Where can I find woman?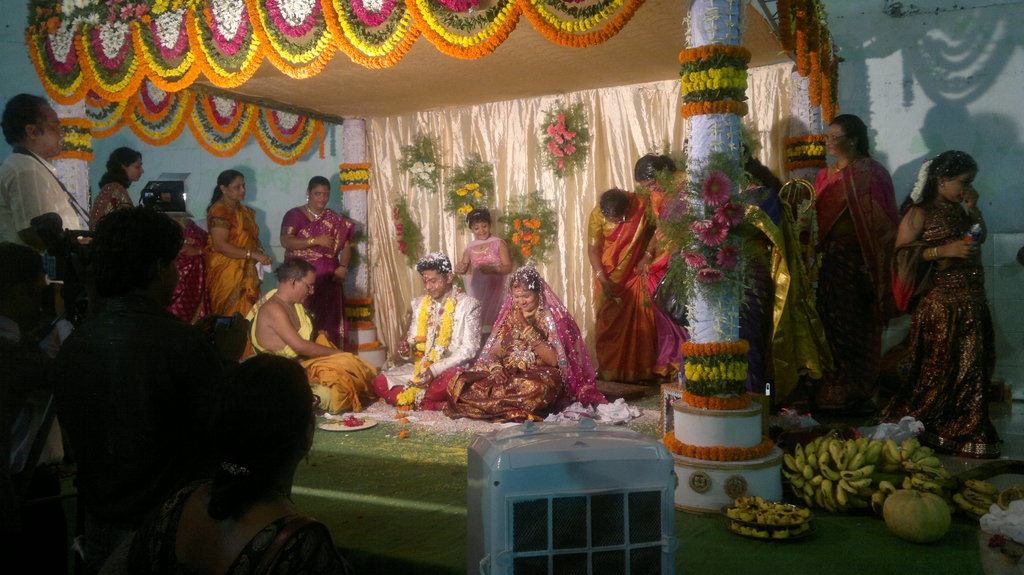
You can find it at <bbox>623, 151, 700, 393</bbox>.
